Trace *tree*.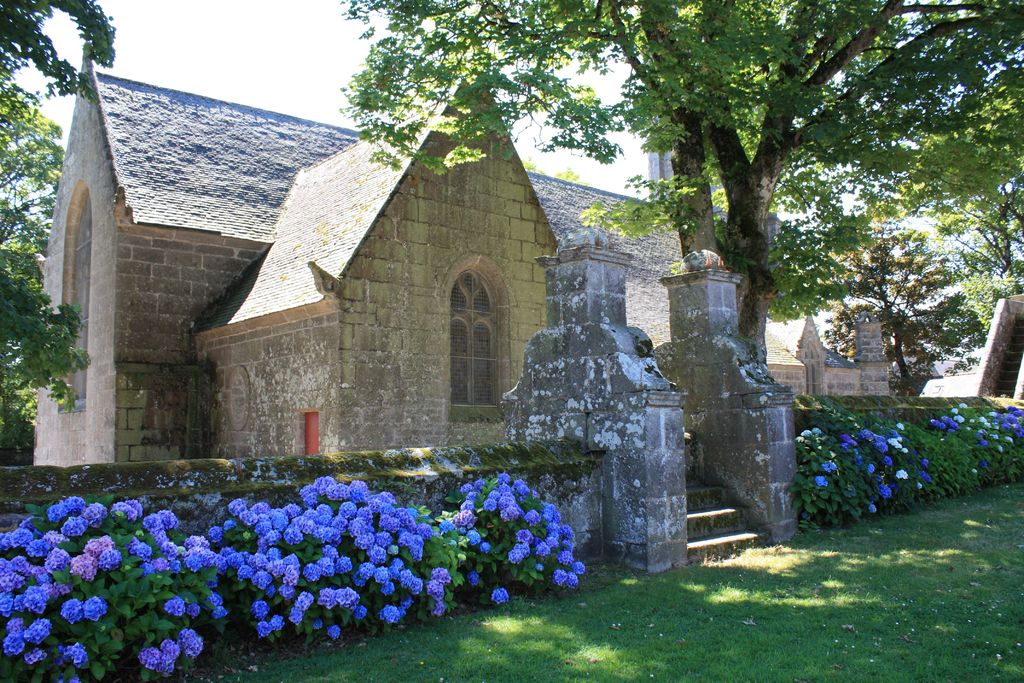
Traced to BBox(827, 208, 986, 400).
